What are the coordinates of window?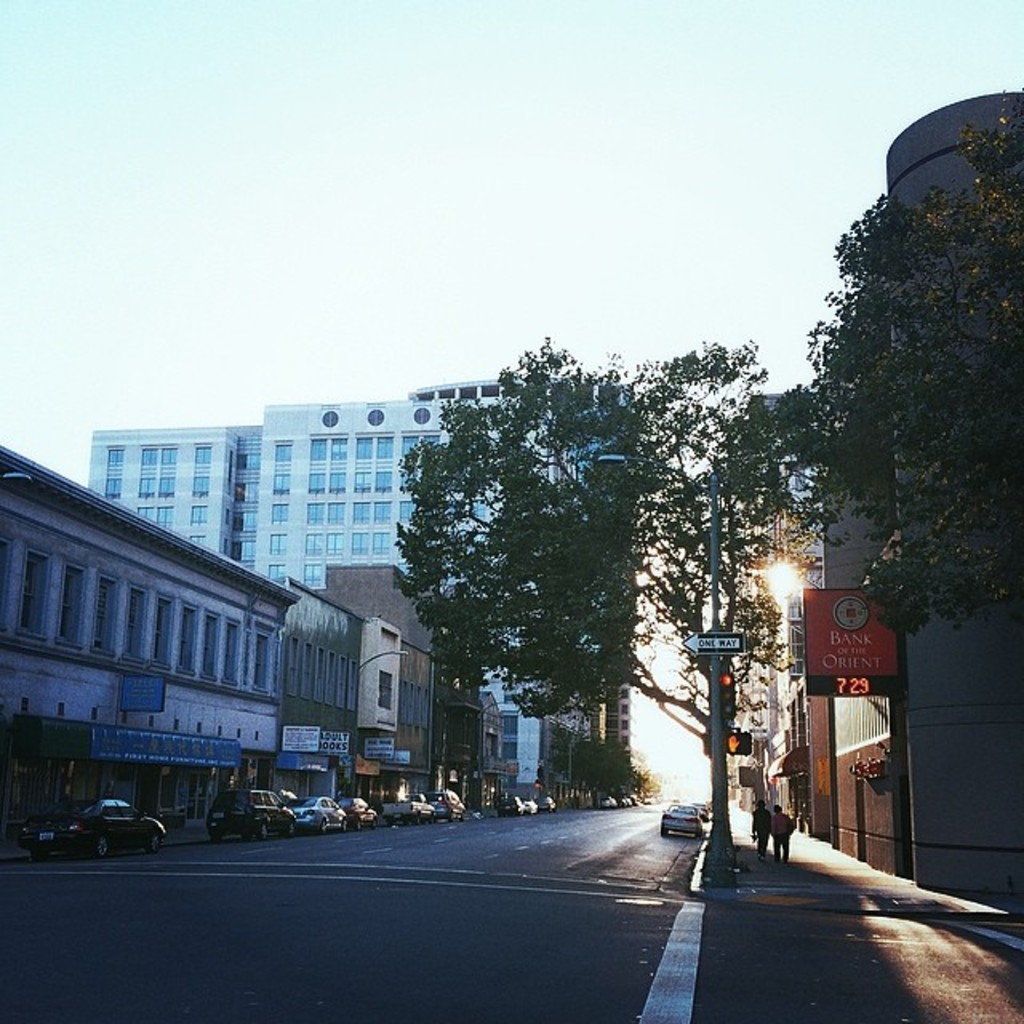
<region>163, 446, 174, 462</region>.
